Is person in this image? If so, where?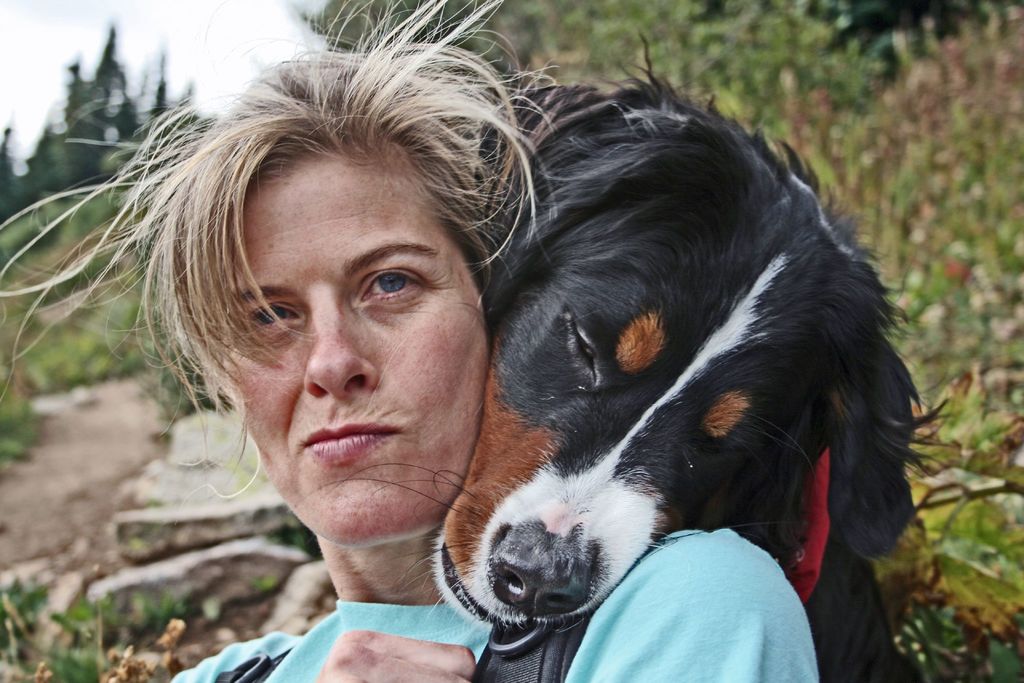
Yes, at (left=0, top=0, right=829, bottom=682).
